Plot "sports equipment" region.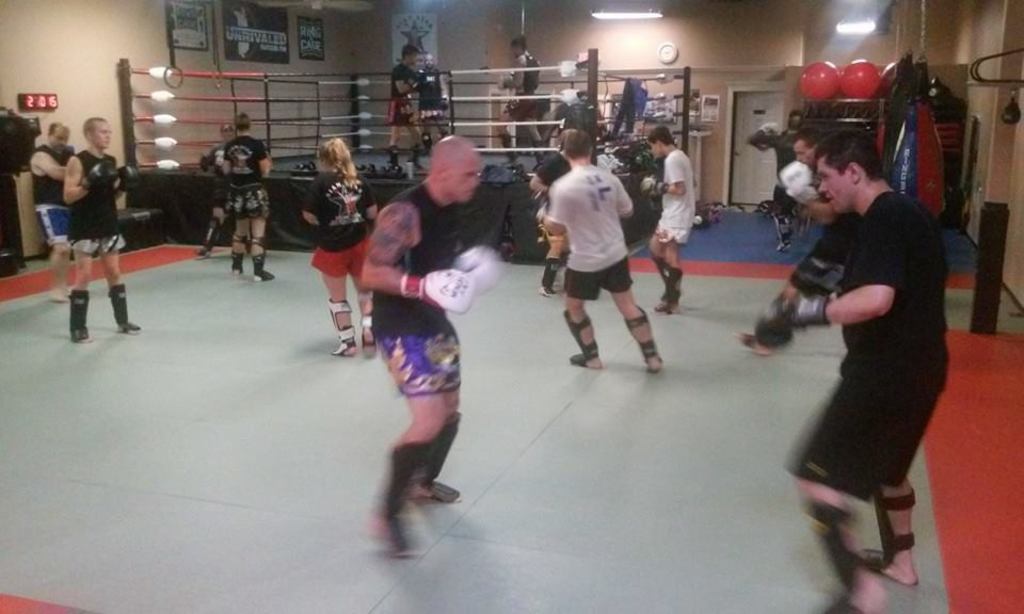
Plotted at <box>410,157,425,172</box>.
